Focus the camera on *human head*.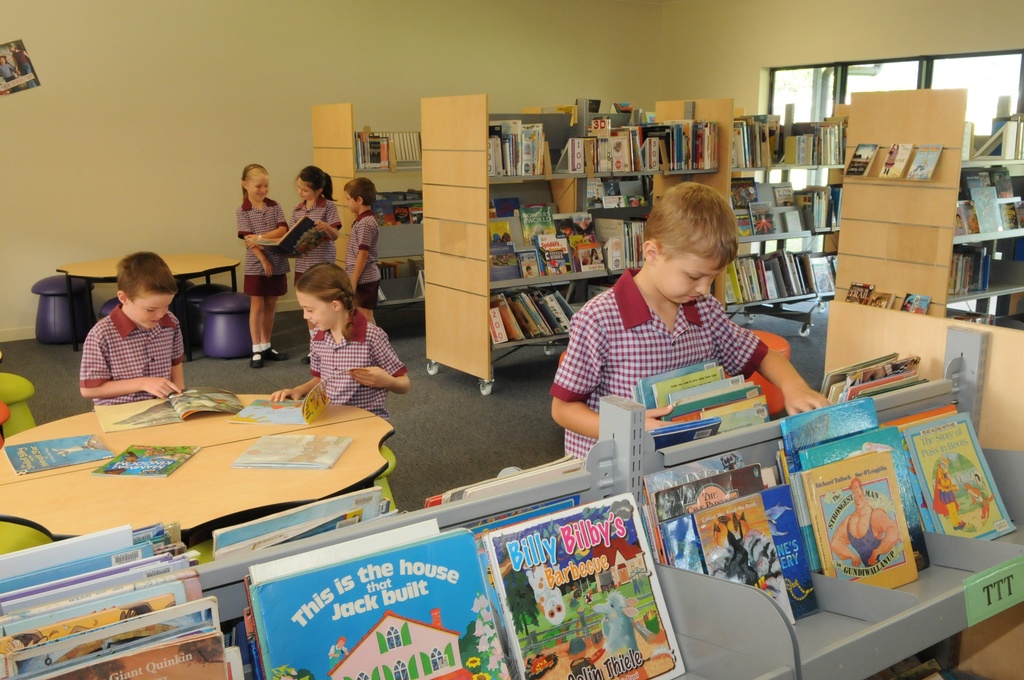
Focus region: detection(296, 164, 330, 205).
